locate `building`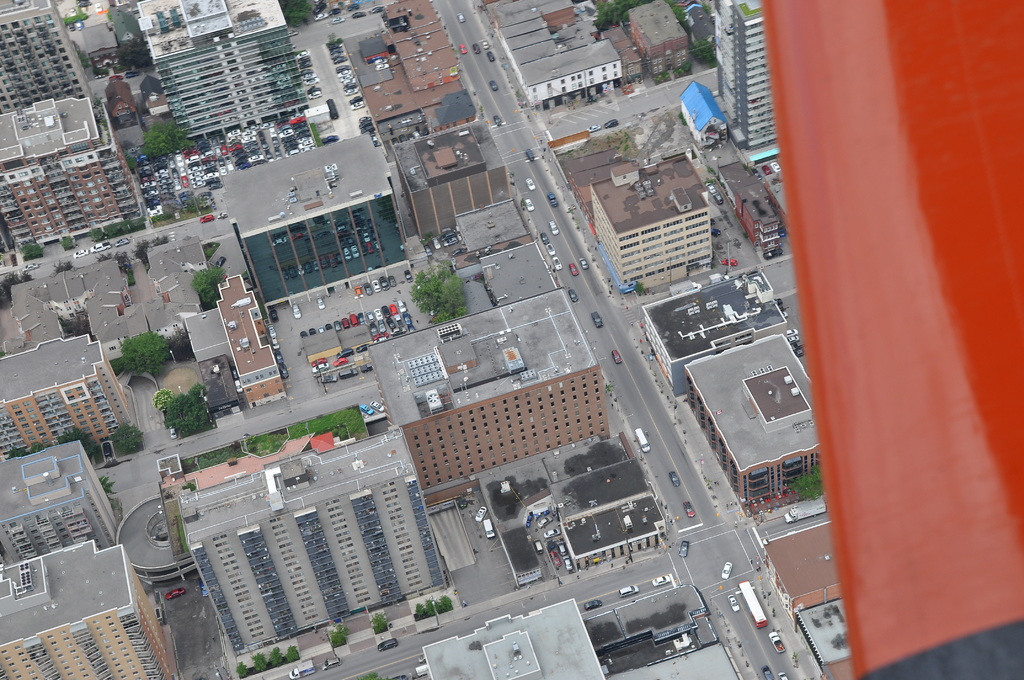
box(0, 0, 97, 113)
